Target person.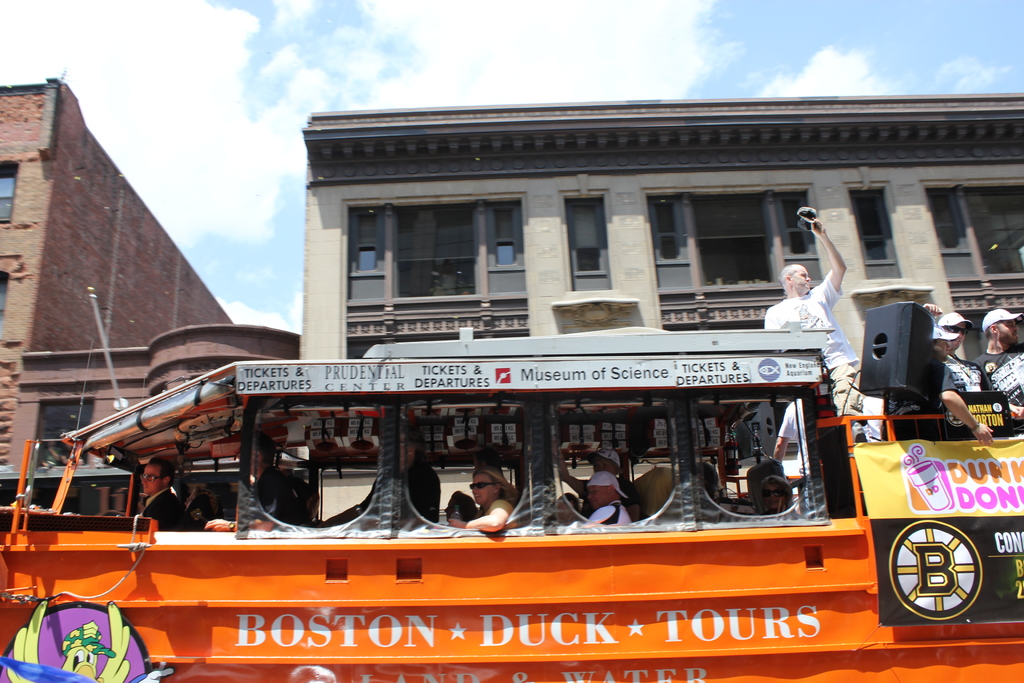
Target region: {"x1": 760, "y1": 477, "x2": 794, "y2": 520}.
